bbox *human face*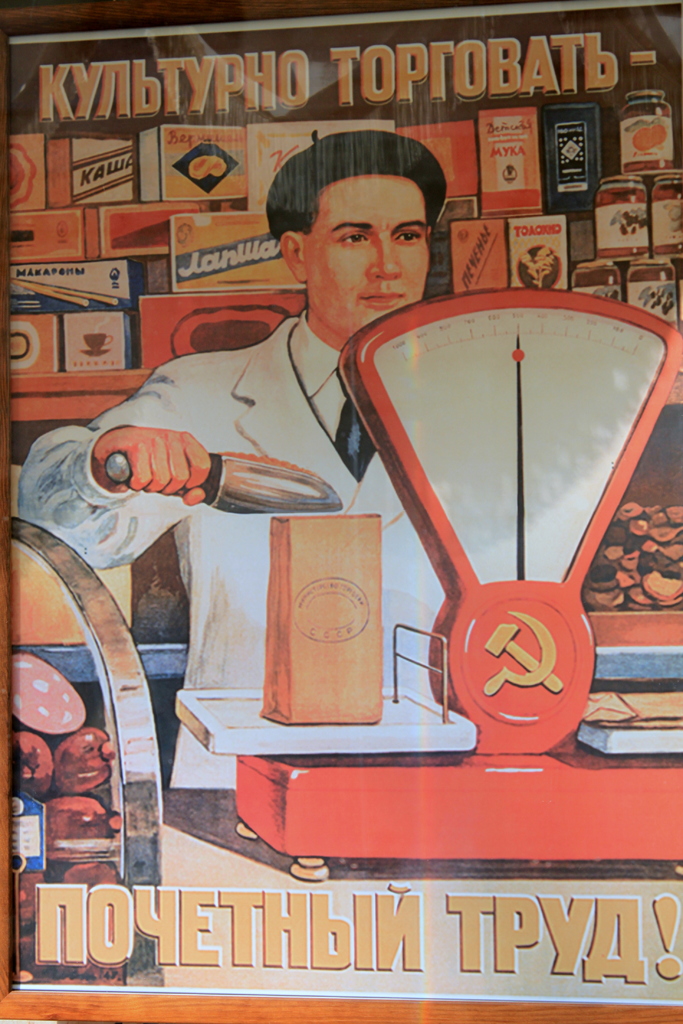
300, 170, 433, 342
